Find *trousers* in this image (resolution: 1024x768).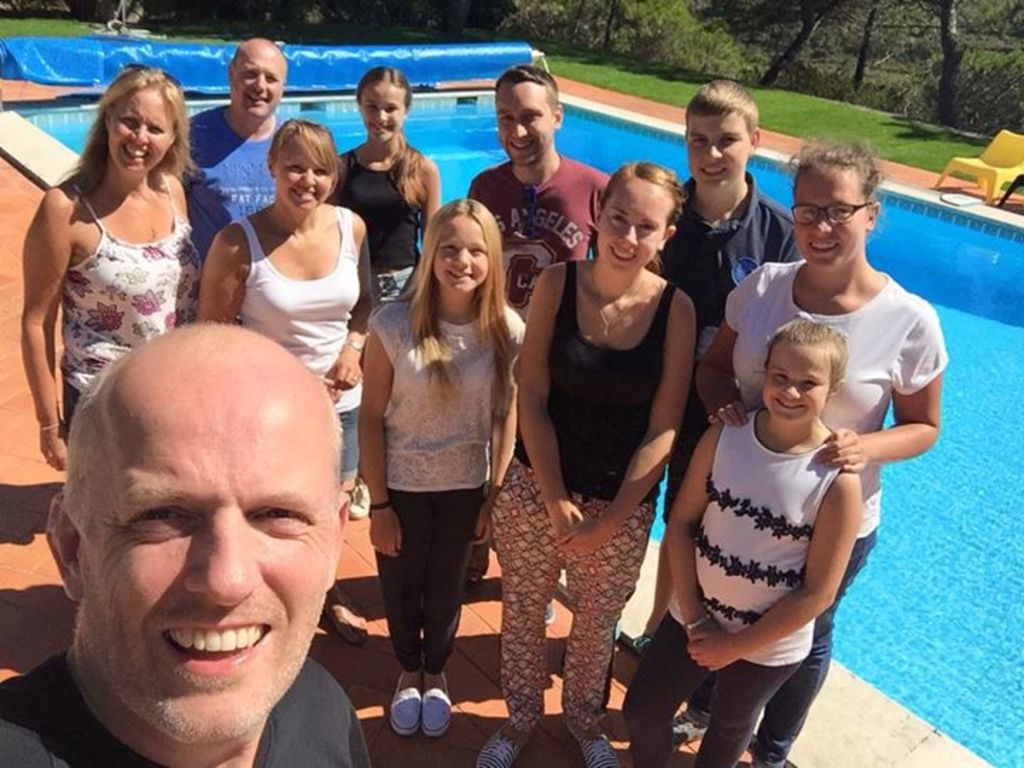
{"left": 373, "top": 484, "right": 478, "bottom": 671}.
